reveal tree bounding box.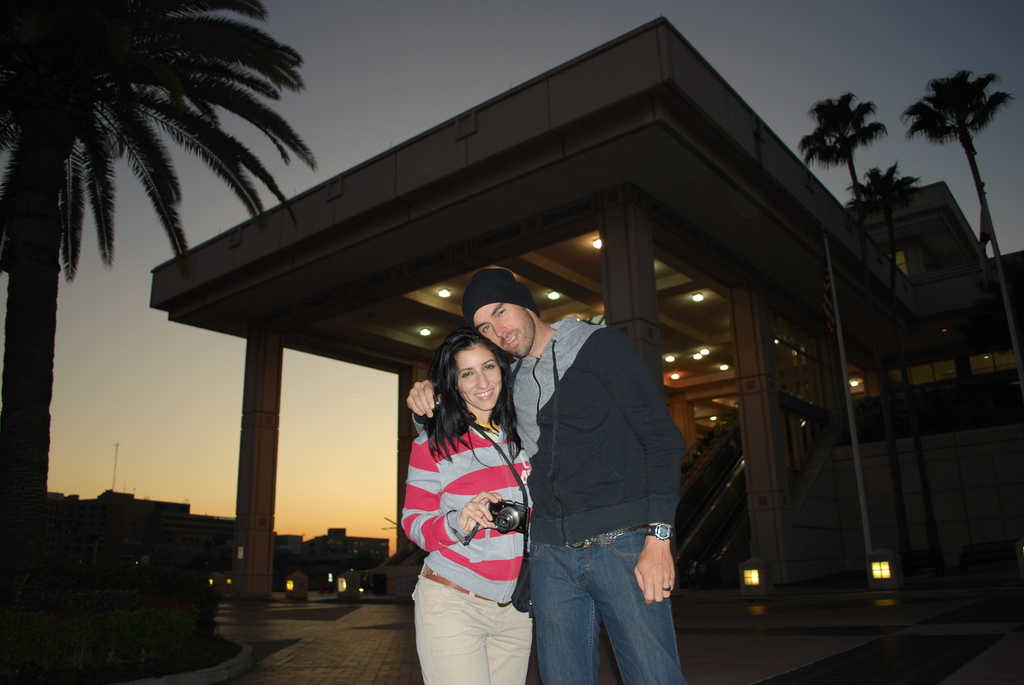
Revealed: select_region(789, 93, 909, 595).
